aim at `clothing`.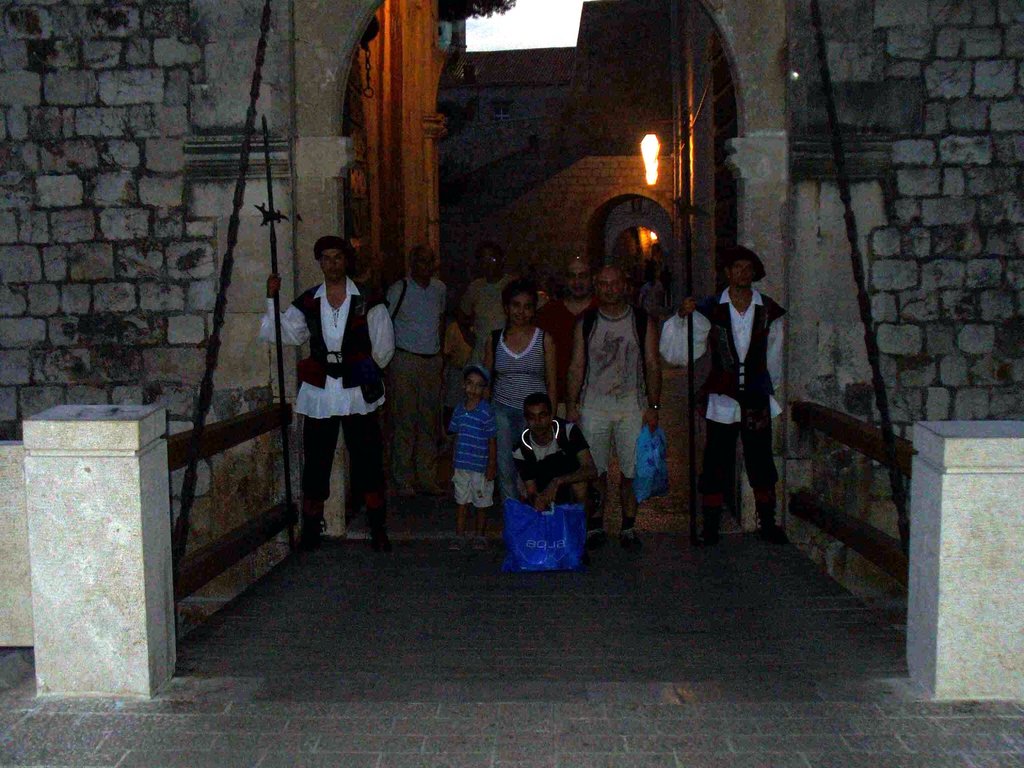
Aimed at (285,244,385,529).
